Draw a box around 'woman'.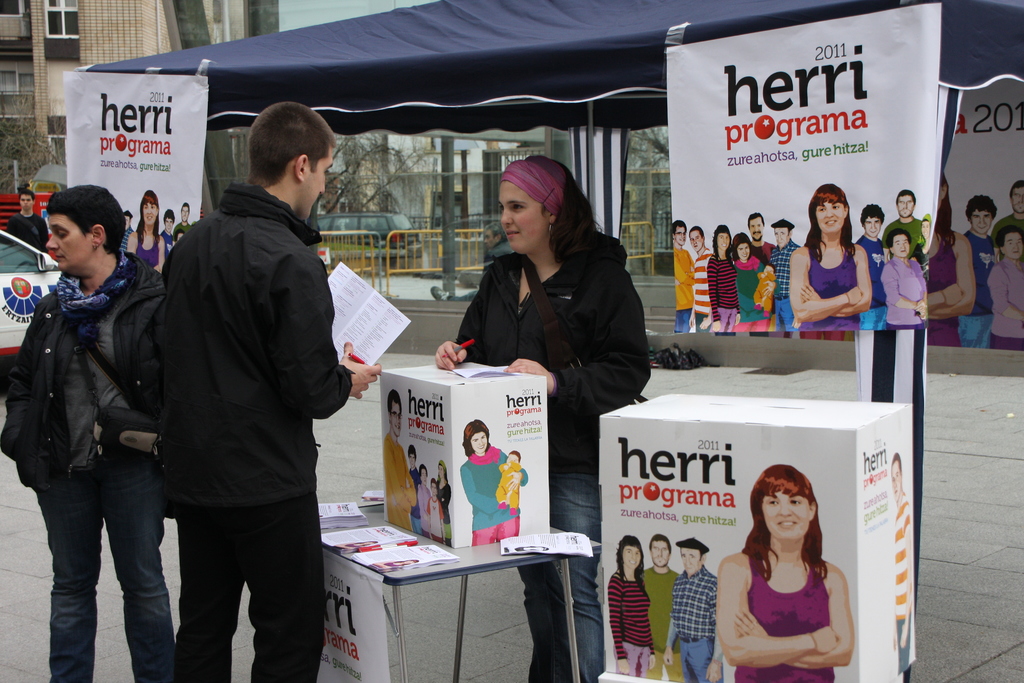
<bbox>462, 417, 527, 547</bbox>.
